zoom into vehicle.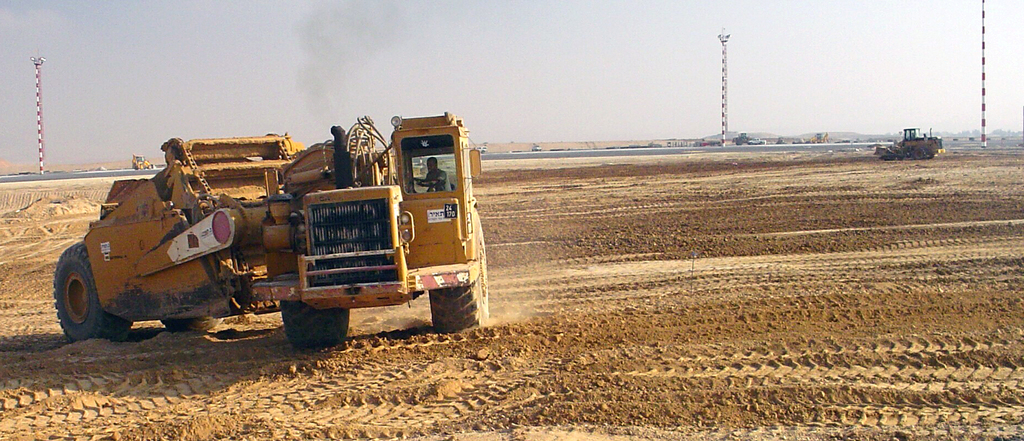
Zoom target: crop(743, 136, 767, 146).
